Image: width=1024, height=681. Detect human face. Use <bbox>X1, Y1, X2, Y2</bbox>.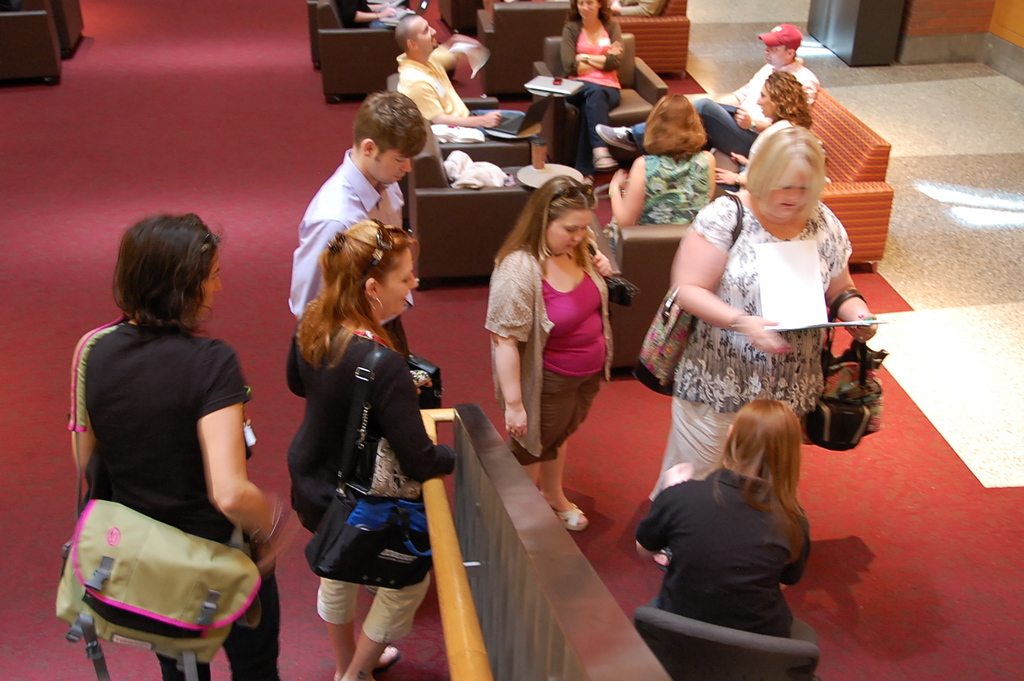
<bbox>375, 249, 417, 321</bbox>.
